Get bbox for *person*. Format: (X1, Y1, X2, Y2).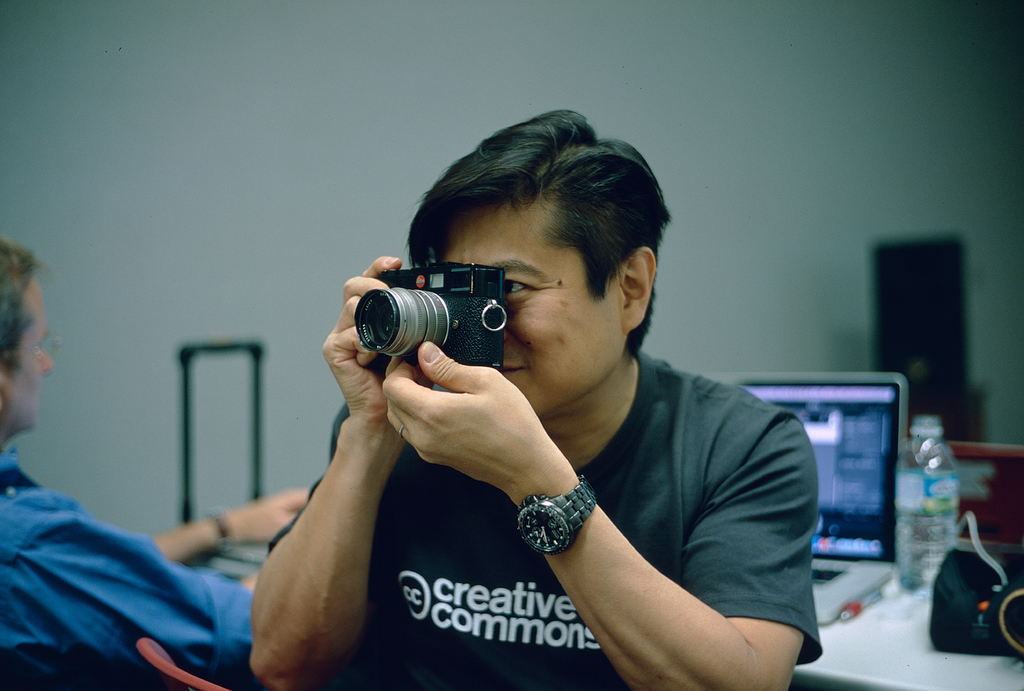
(0, 236, 312, 690).
